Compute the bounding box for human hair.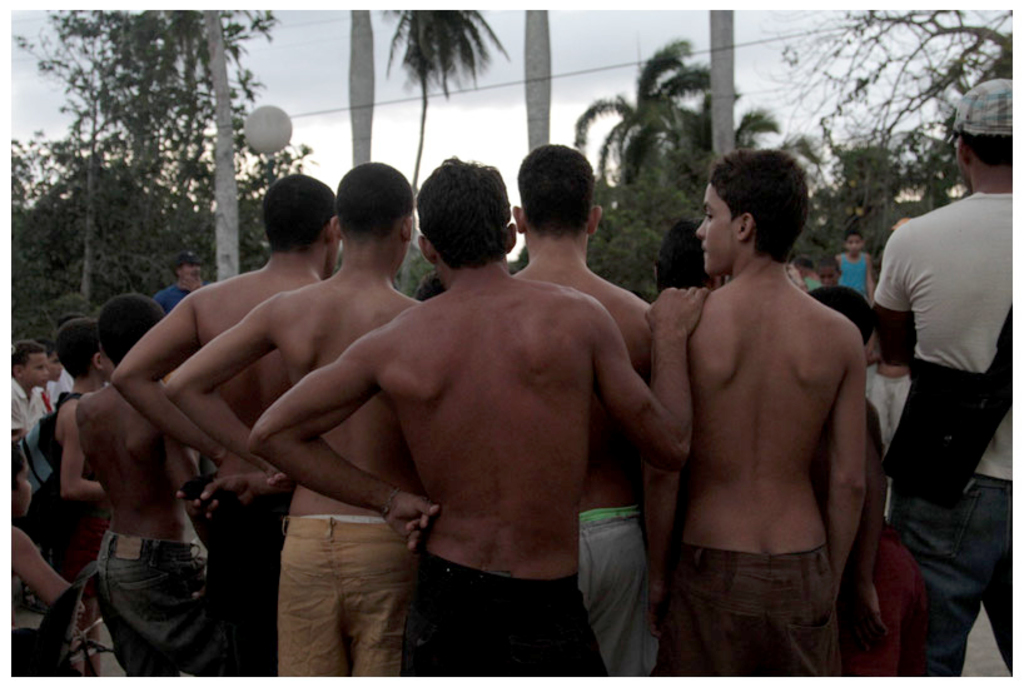
(337,160,412,245).
